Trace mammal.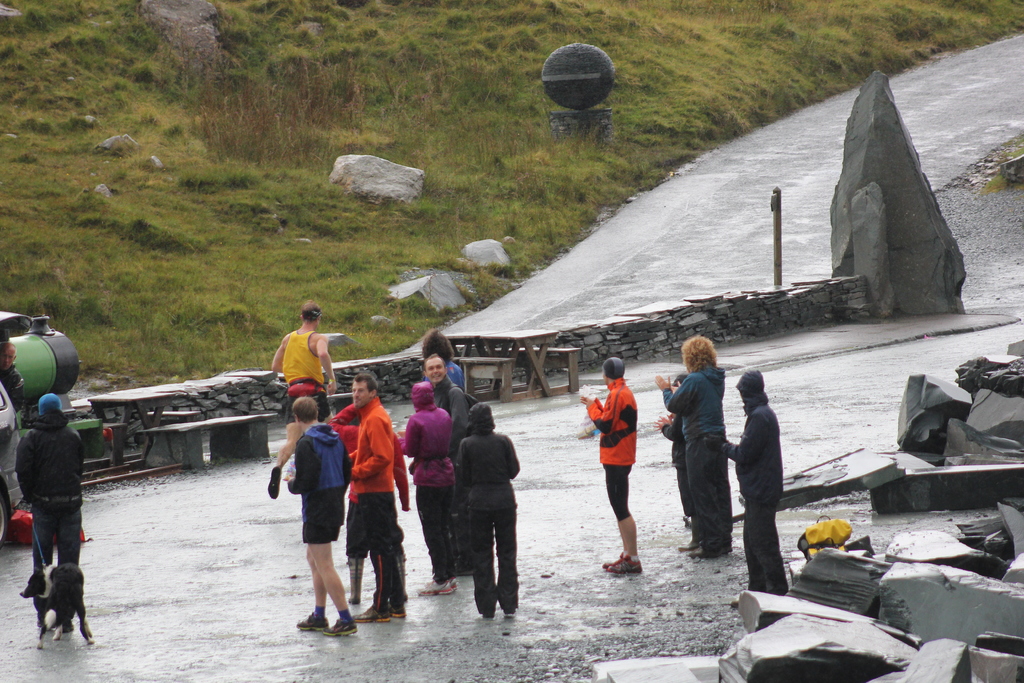
Traced to (16, 394, 82, 591).
